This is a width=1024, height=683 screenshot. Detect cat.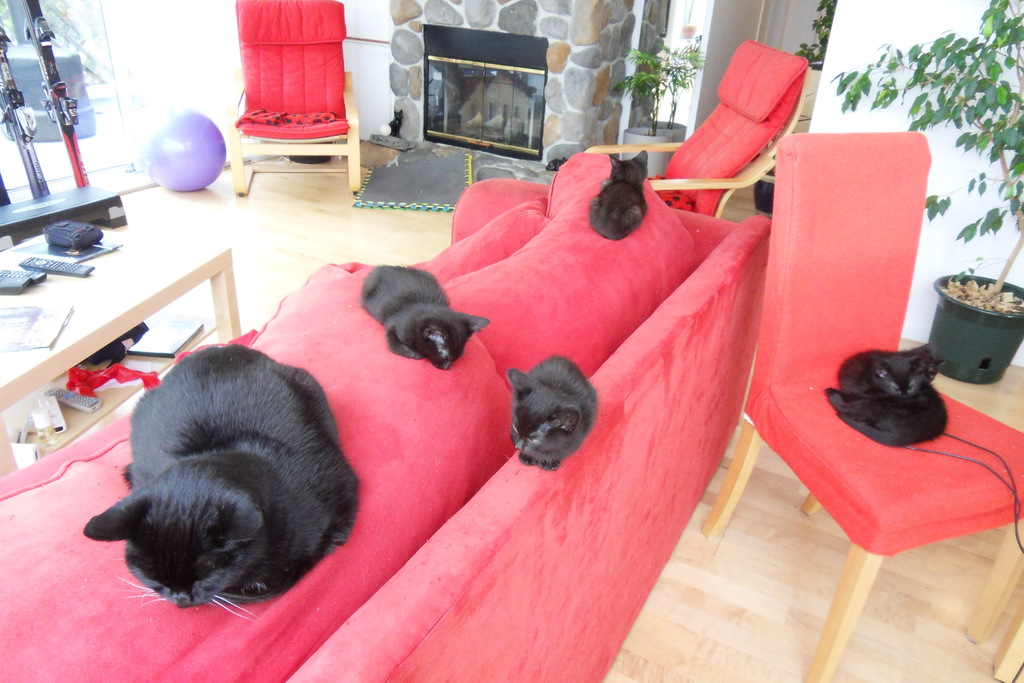
detection(358, 262, 488, 371).
